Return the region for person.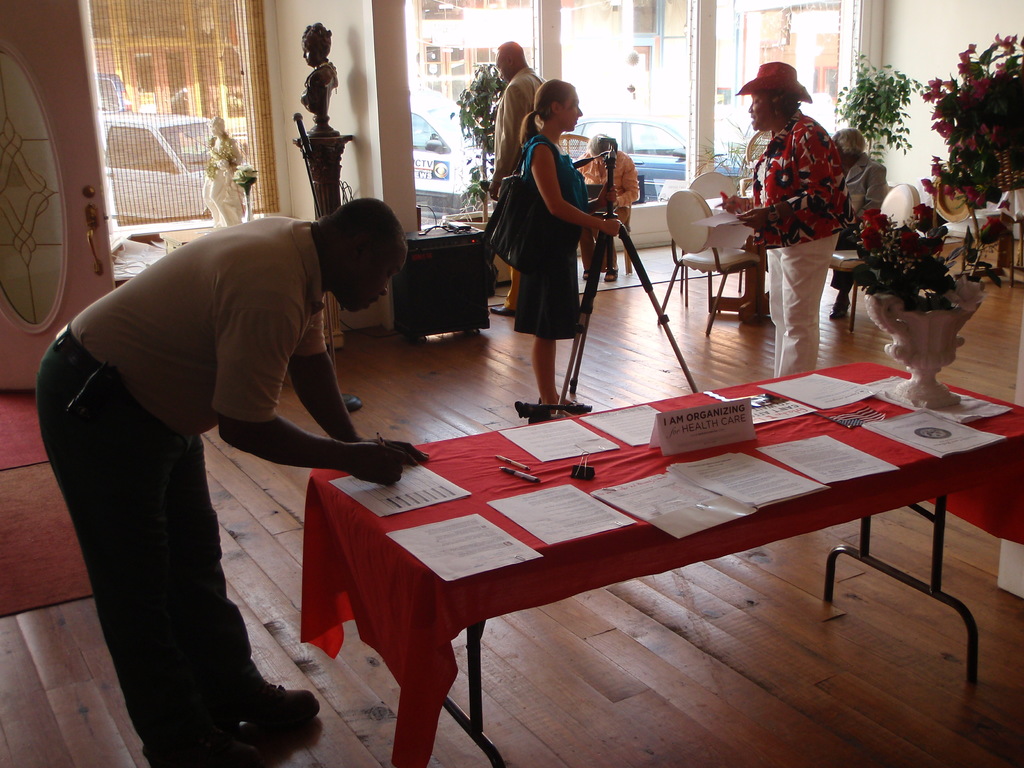
x1=572, y1=134, x2=639, y2=286.
